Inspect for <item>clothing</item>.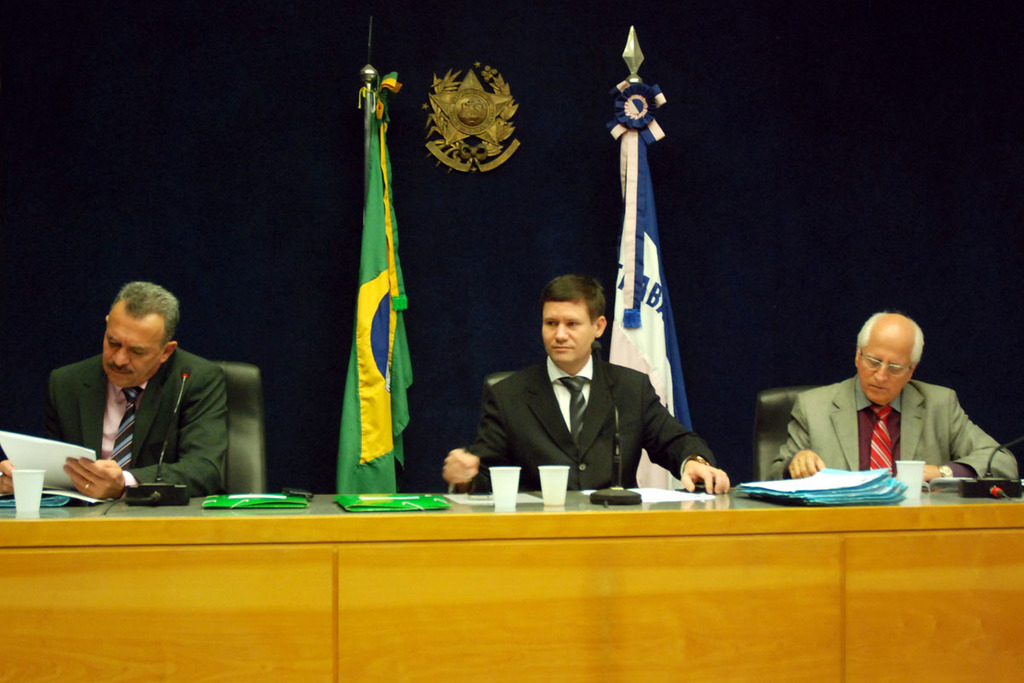
Inspection: x1=765 y1=377 x2=1018 y2=477.
